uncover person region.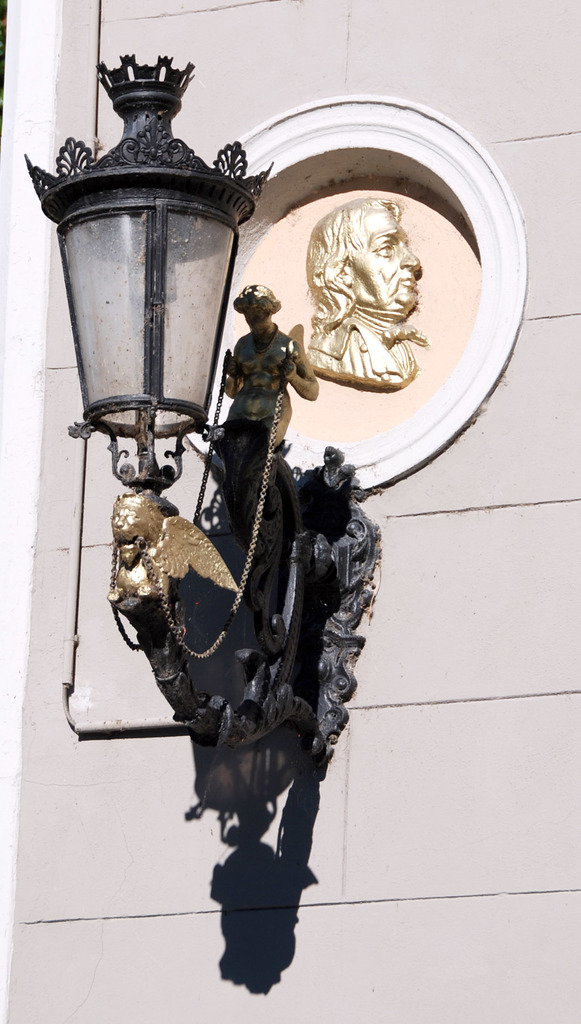
Uncovered: box(222, 281, 322, 448).
